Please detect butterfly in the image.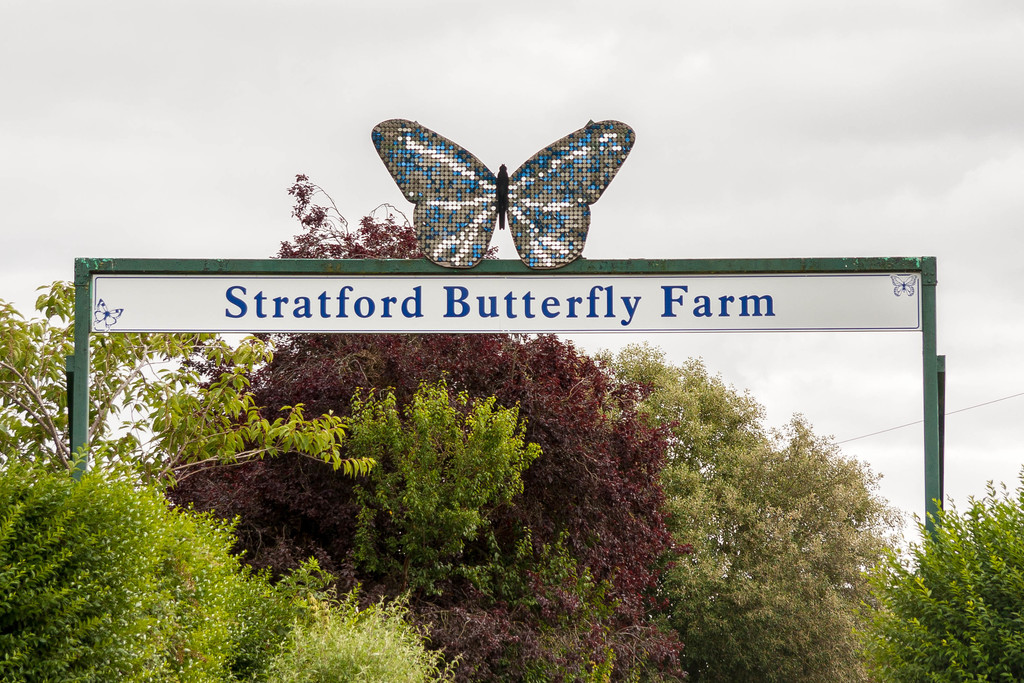
bbox(376, 111, 647, 268).
